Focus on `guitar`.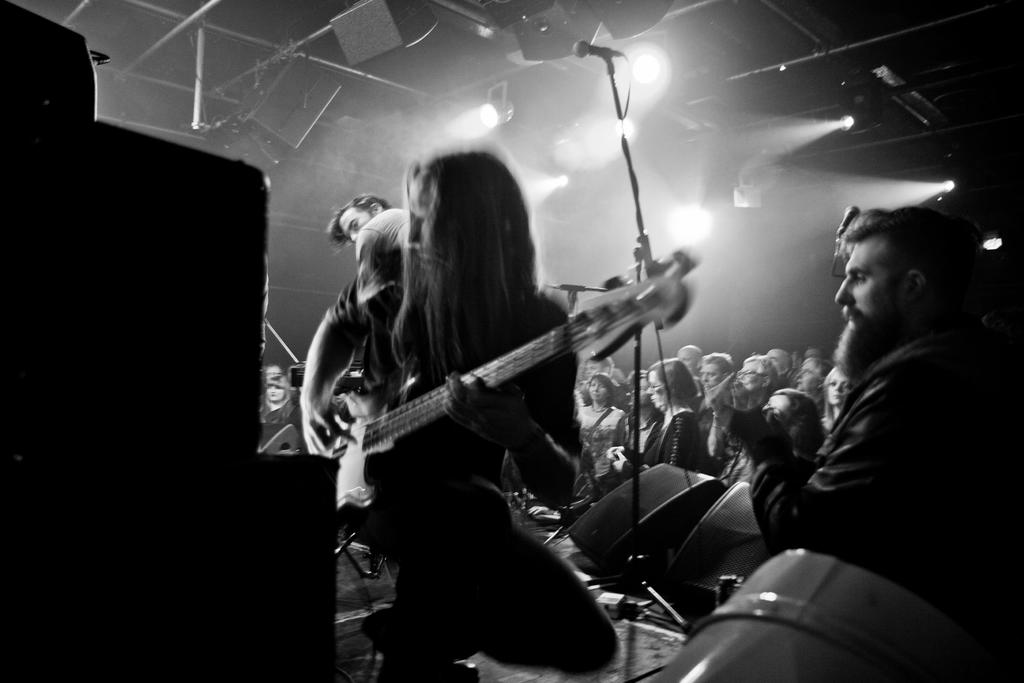
Focused at 296,235,712,520.
